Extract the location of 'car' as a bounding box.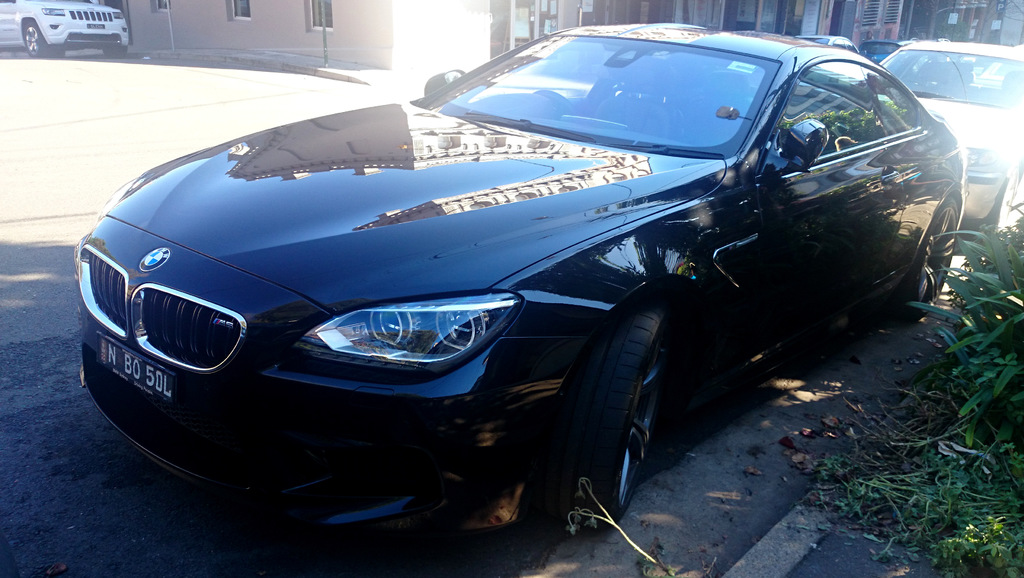
{"left": 856, "top": 39, "right": 925, "bottom": 67}.
